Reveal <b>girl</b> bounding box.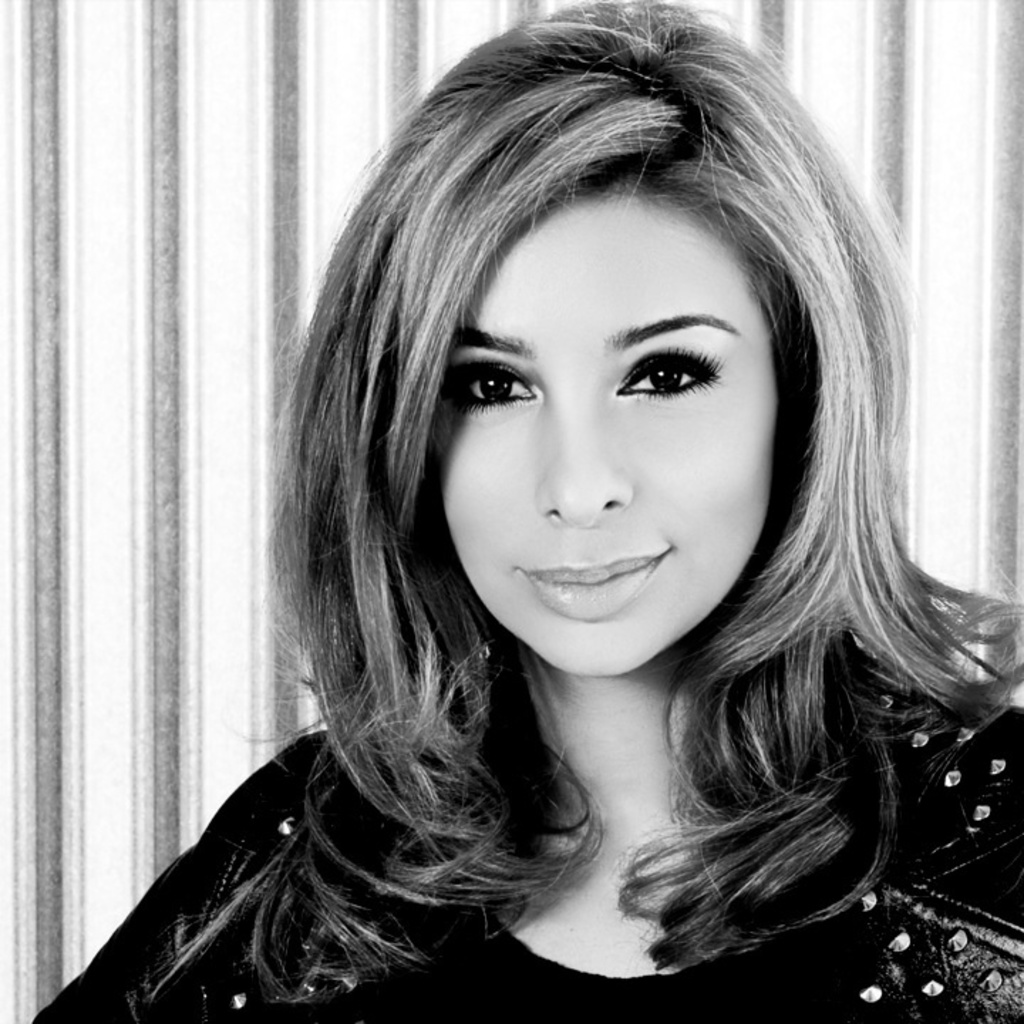
Revealed: <region>26, 0, 1023, 1023</region>.
